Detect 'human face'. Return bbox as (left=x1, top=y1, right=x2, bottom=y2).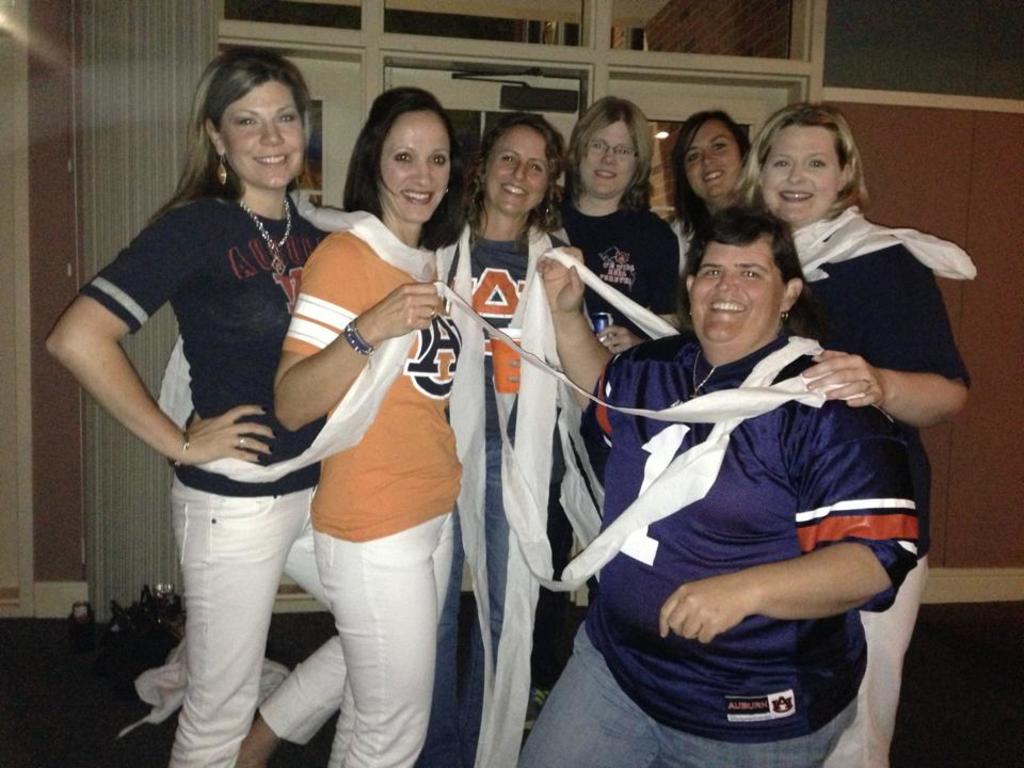
(left=224, top=78, right=303, bottom=188).
